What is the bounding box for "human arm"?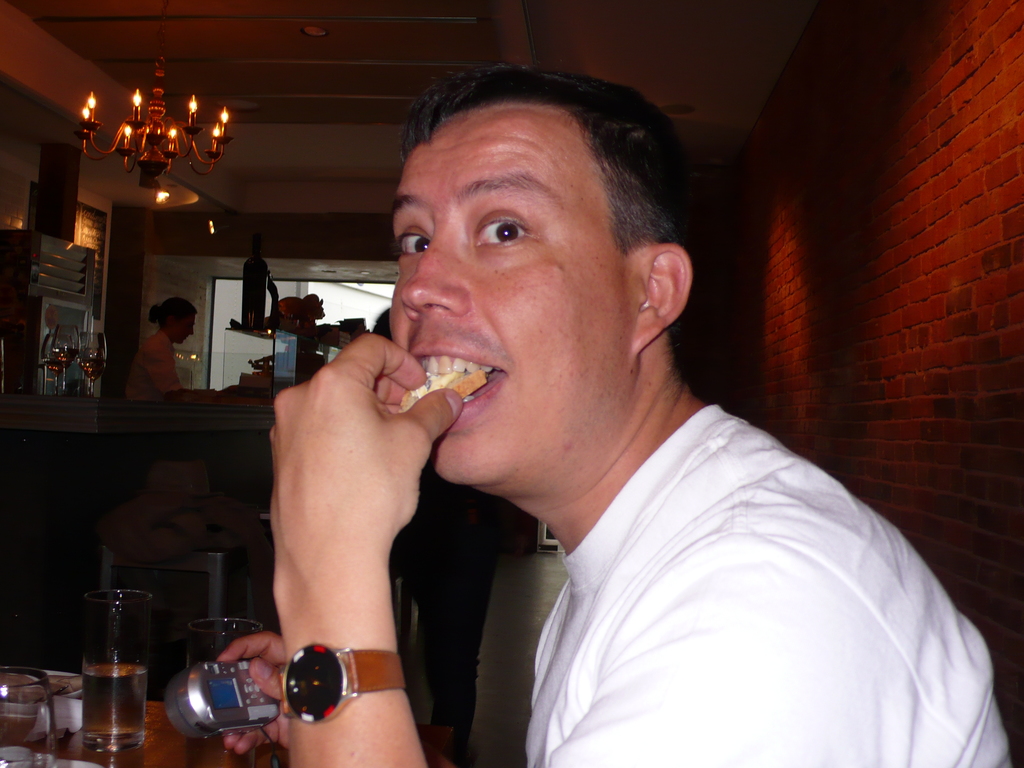
<box>228,330,470,750</box>.
